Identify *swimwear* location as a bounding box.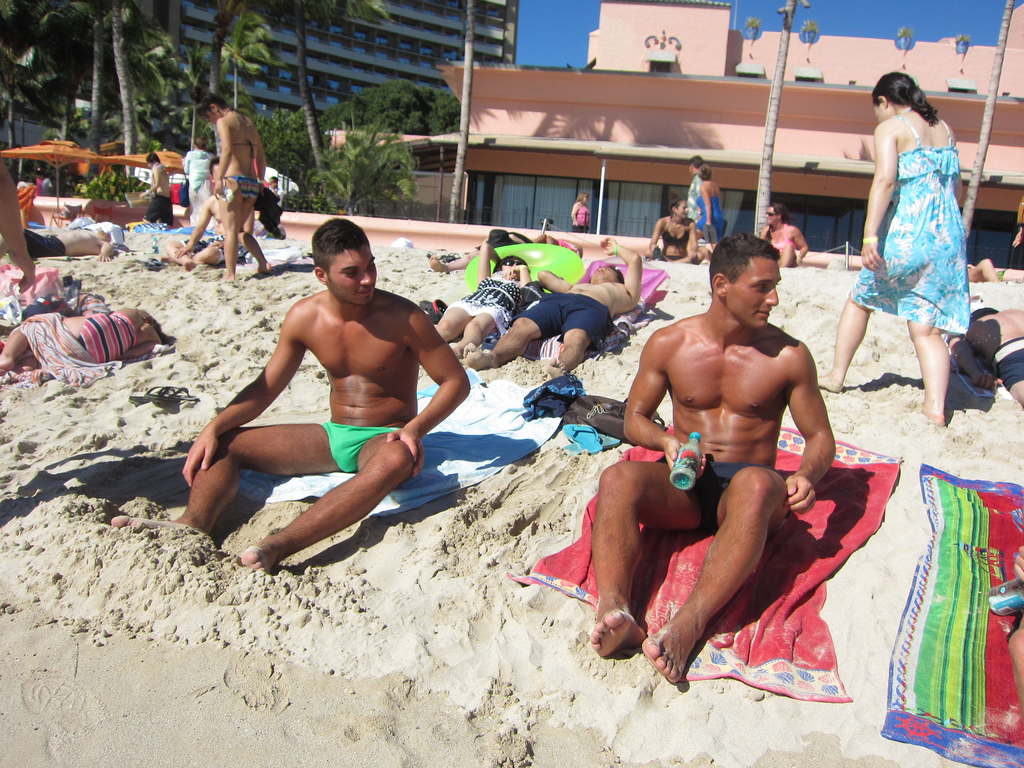
box(144, 192, 174, 225).
